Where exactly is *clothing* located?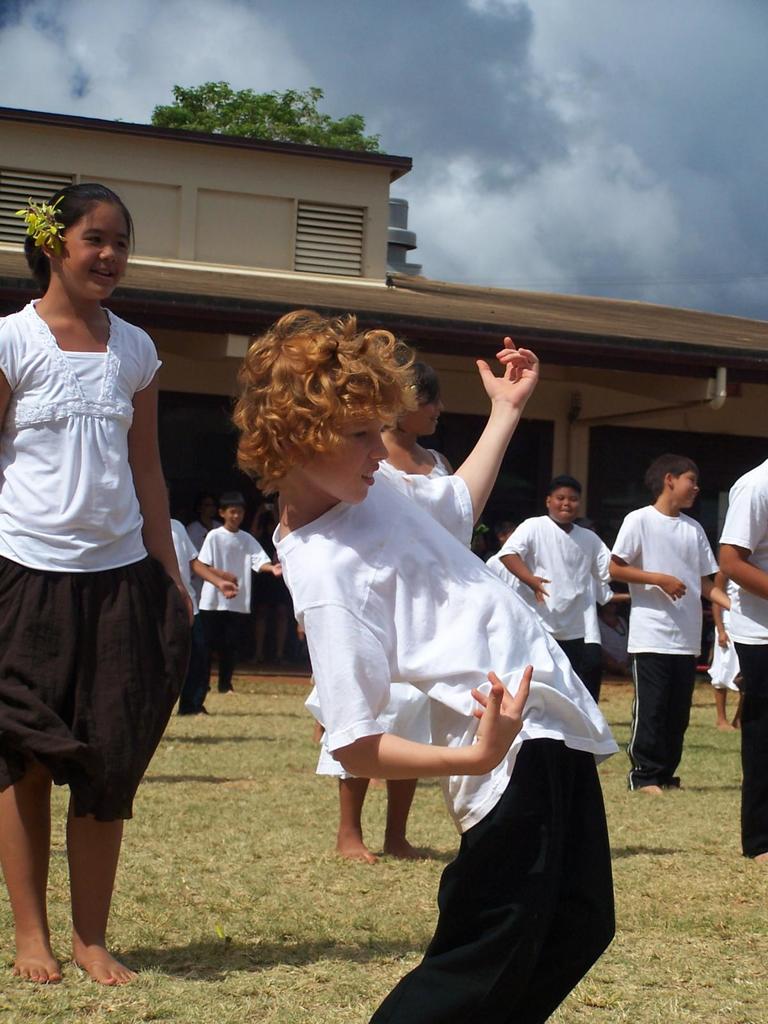
Its bounding box is BBox(506, 507, 619, 682).
